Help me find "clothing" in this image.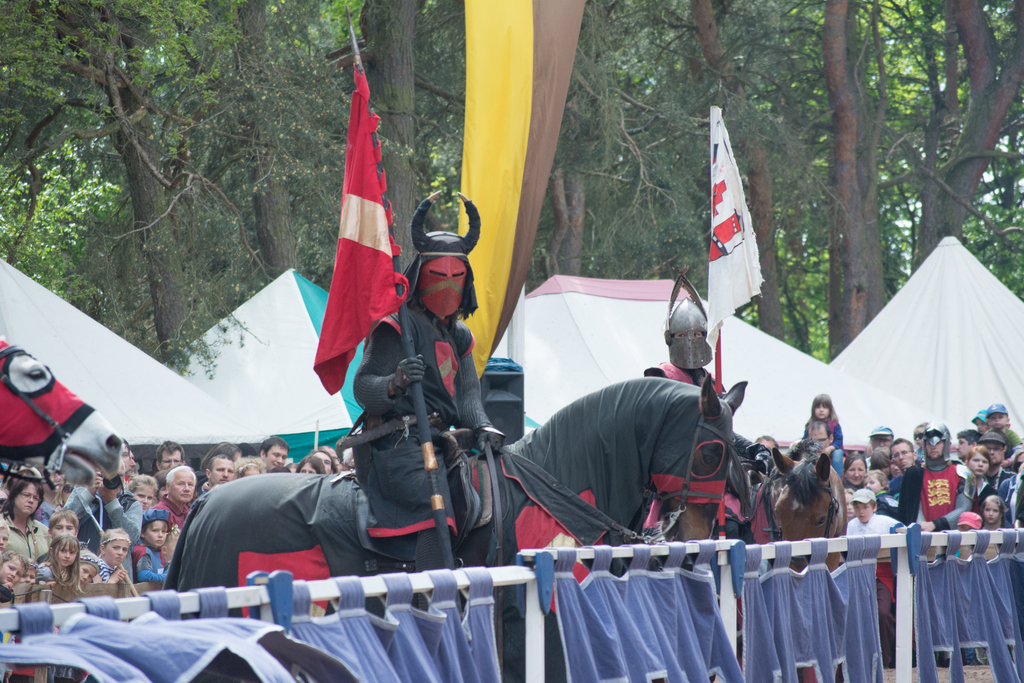
Found it: [1002, 423, 1023, 455].
